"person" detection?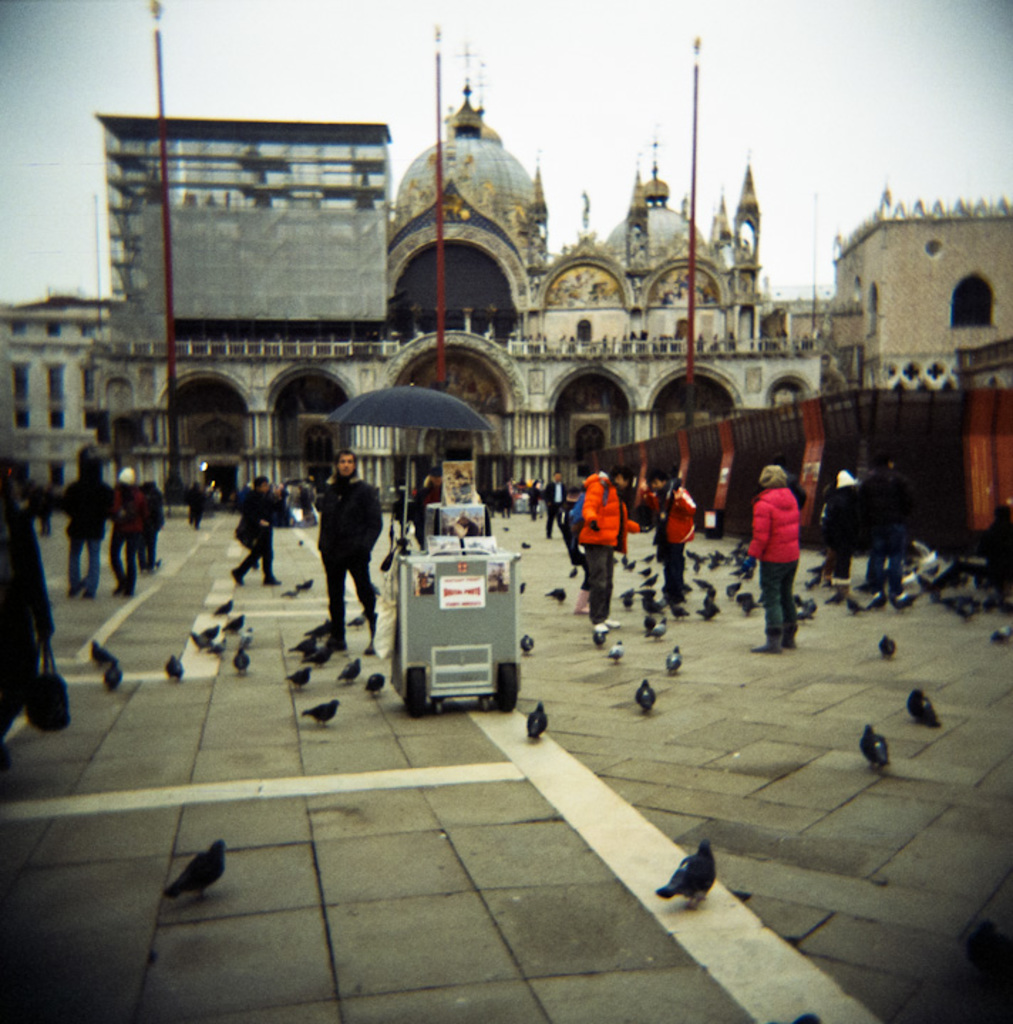
select_region(102, 465, 137, 604)
